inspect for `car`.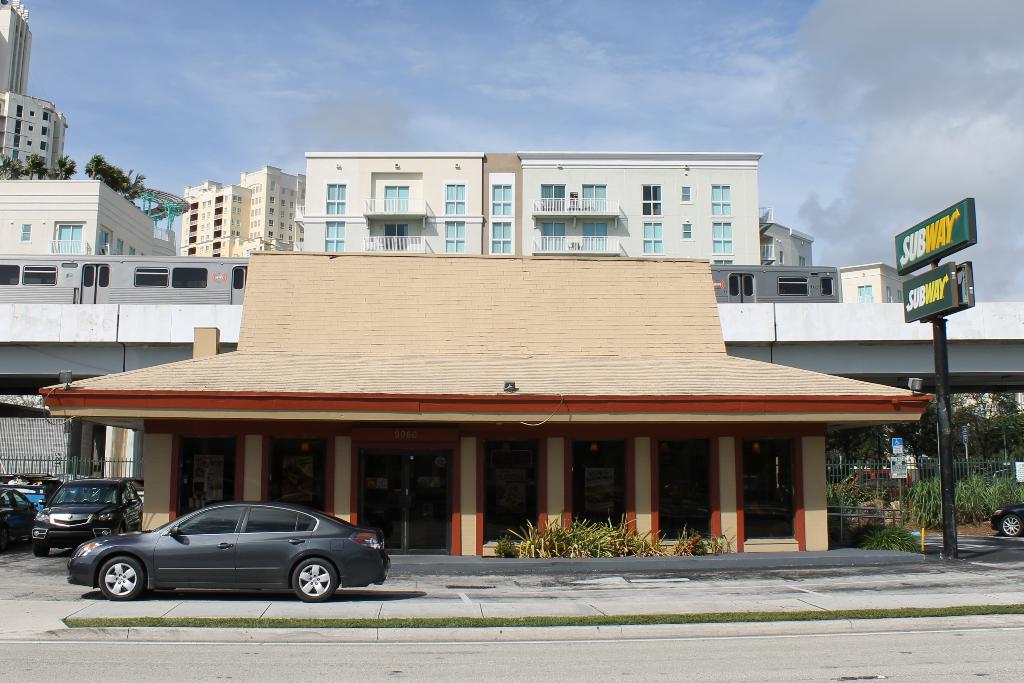
Inspection: 993, 502, 1023, 541.
